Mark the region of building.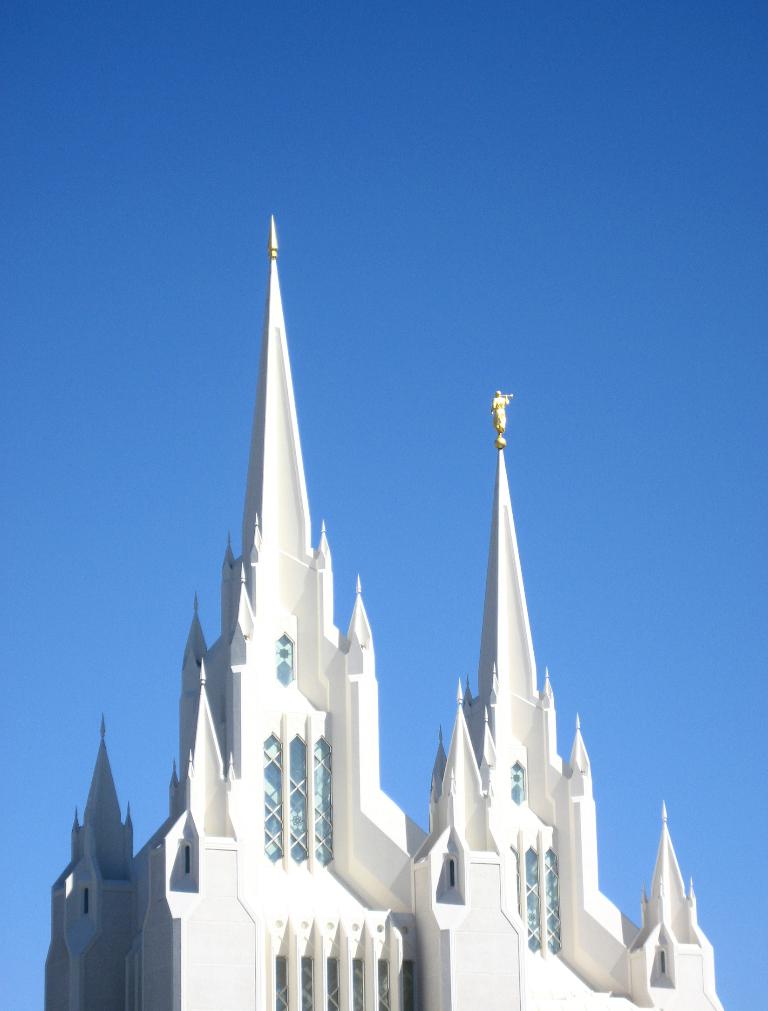
Region: (x1=44, y1=211, x2=725, y2=1009).
